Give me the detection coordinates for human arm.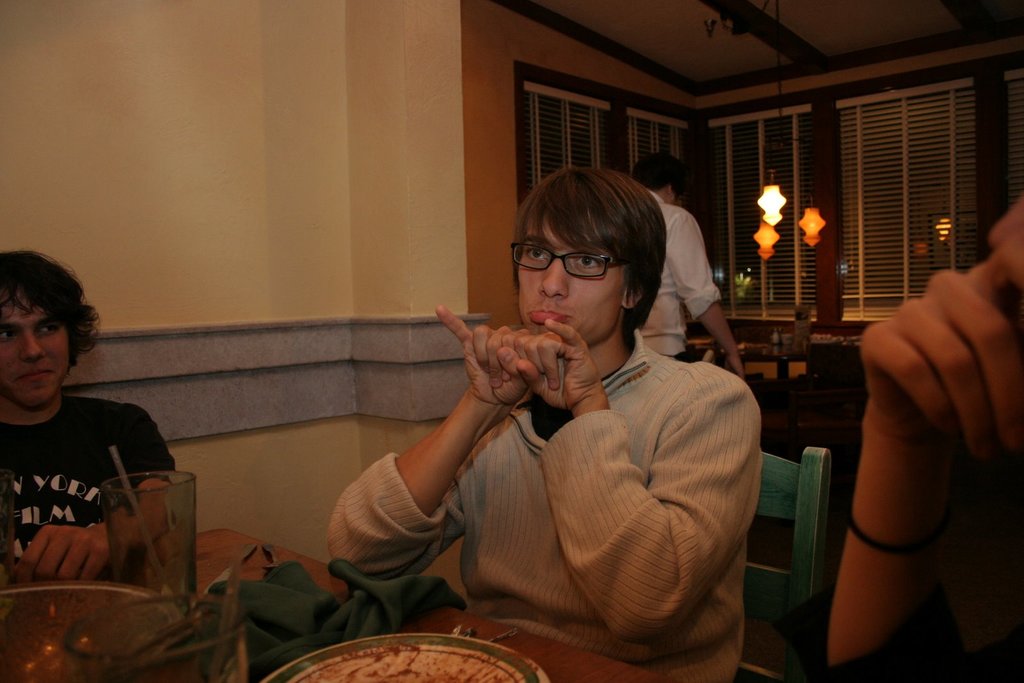
<region>325, 299, 538, 581</region>.
